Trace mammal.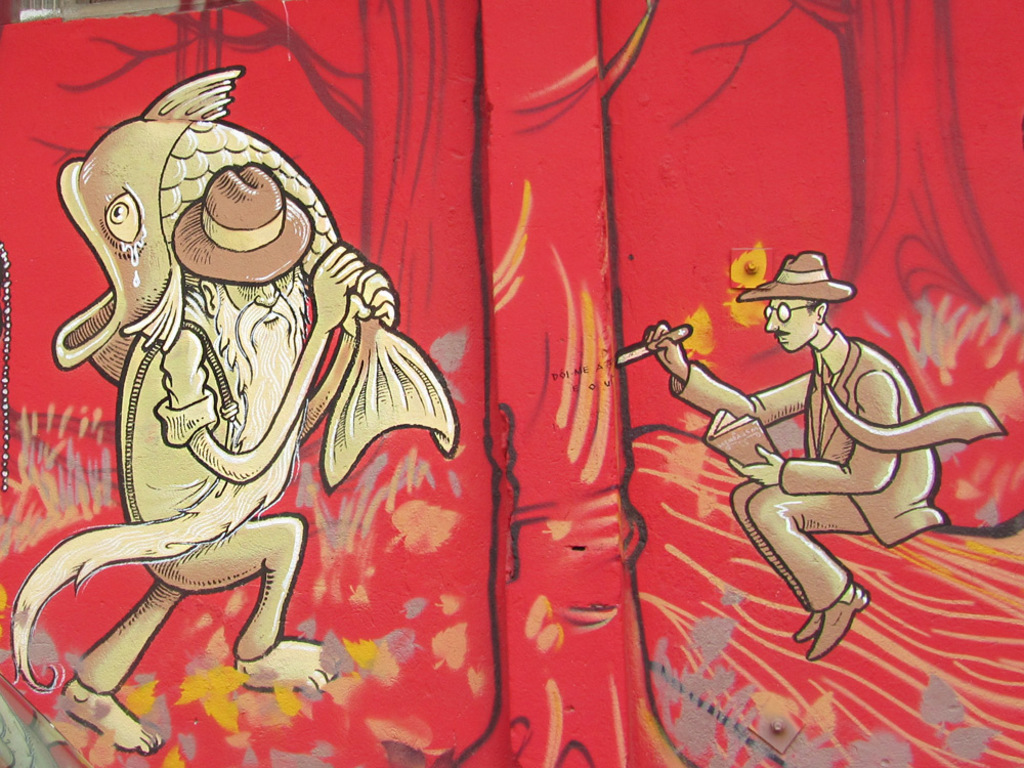
Traced to [x1=55, y1=162, x2=394, y2=752].
